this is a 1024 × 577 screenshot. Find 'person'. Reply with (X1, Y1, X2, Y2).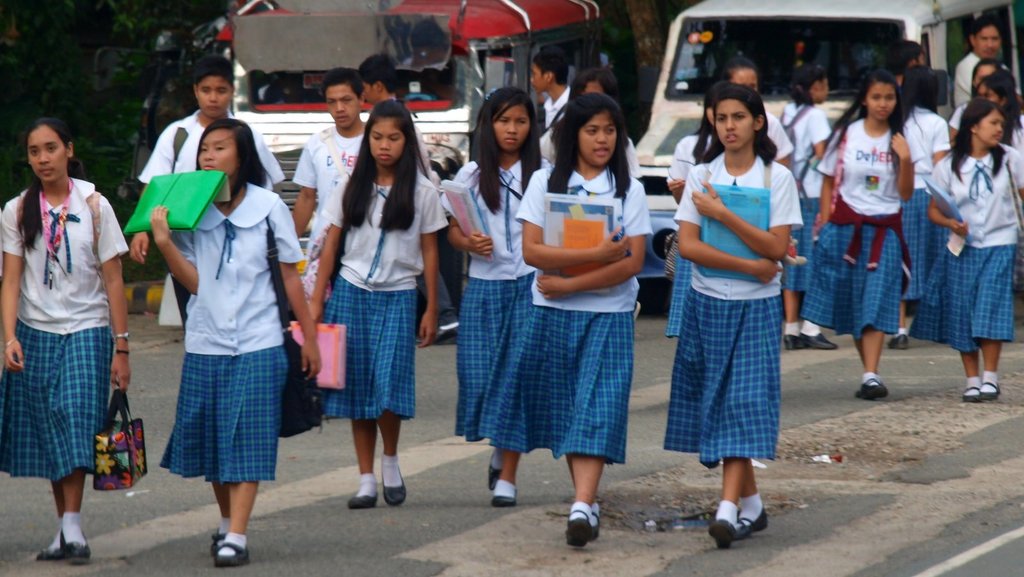
(431, 84, 557, 501).
